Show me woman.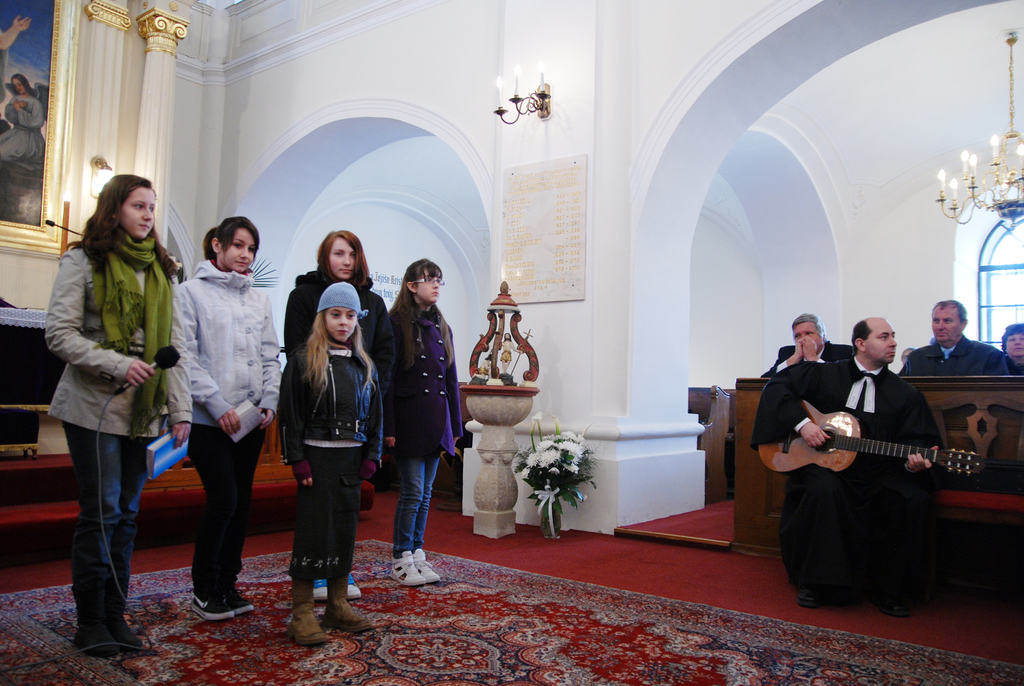
woman is here: 383,253,464,592.
